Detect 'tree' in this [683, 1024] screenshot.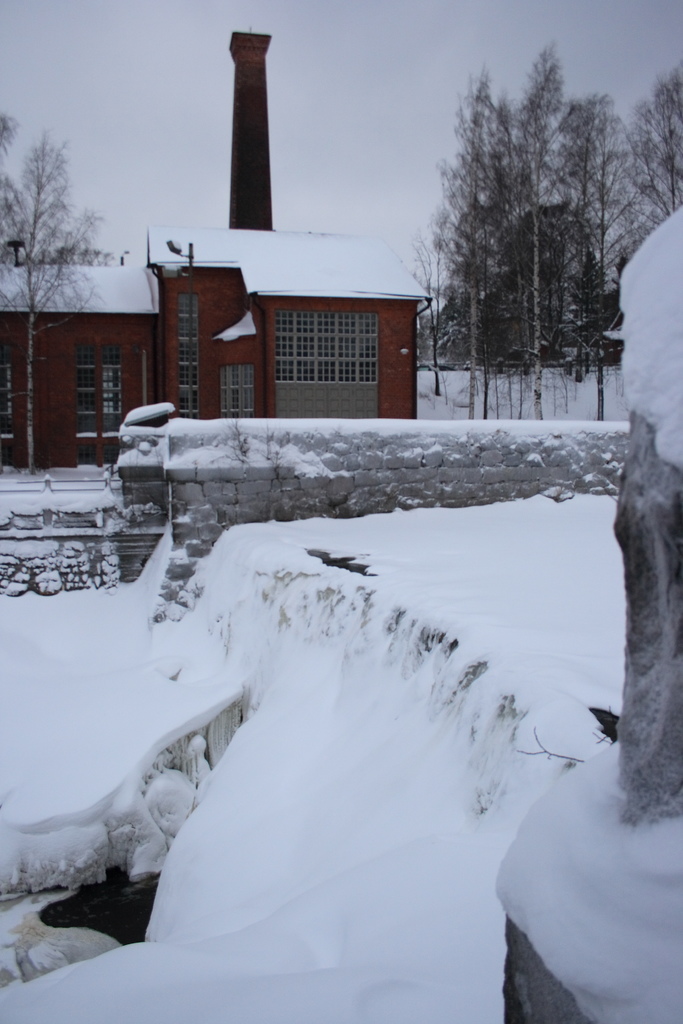
Detection: bbox=(0, 111, 22, 389).
